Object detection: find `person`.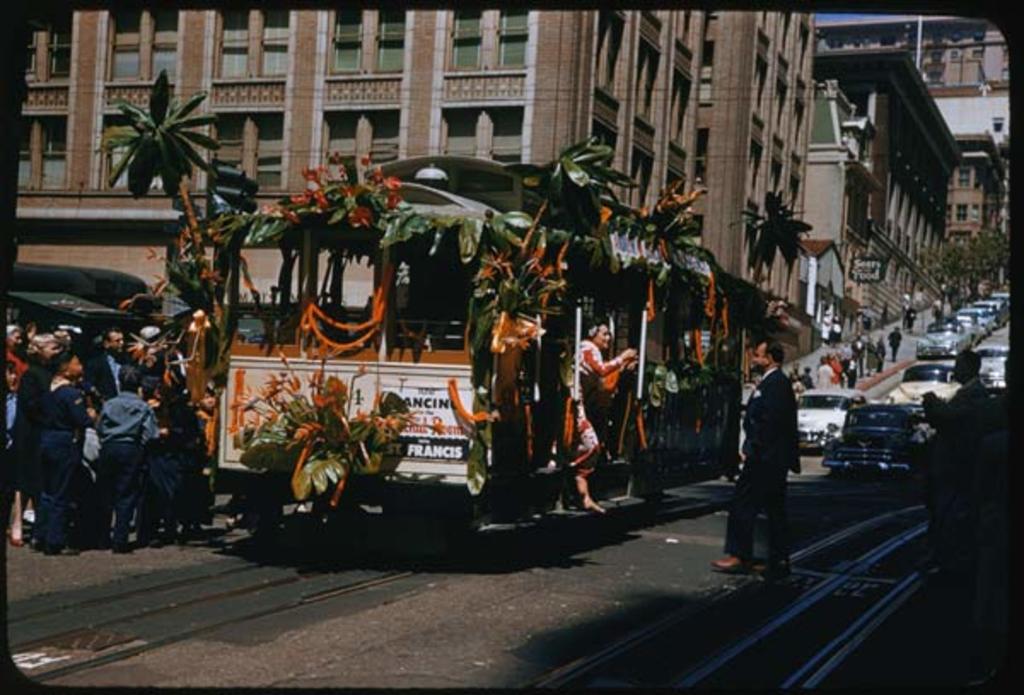
x1=0 y1=365 x2=19 y2=516.
